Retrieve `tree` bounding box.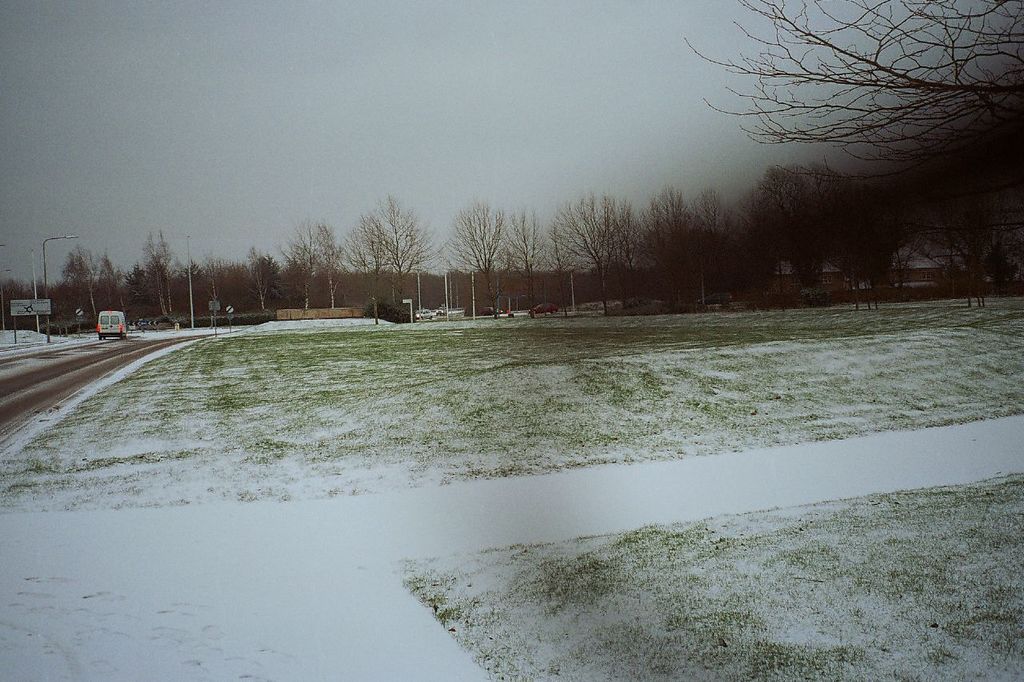
Bounding box: [513,209,547,308].
